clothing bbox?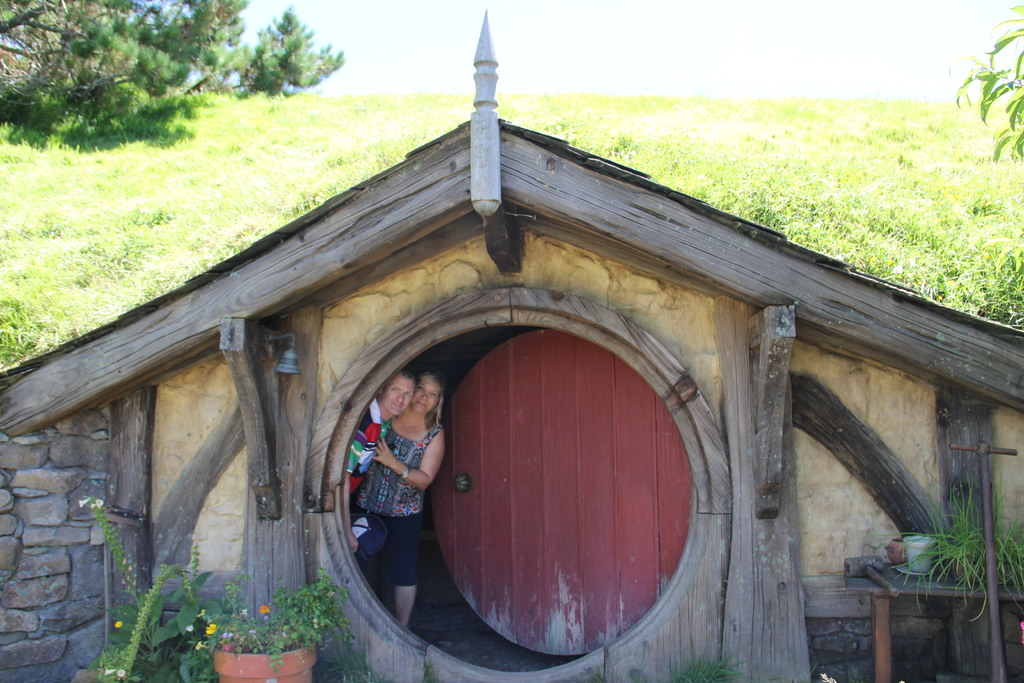
box=[339, 397, 397, 521]
